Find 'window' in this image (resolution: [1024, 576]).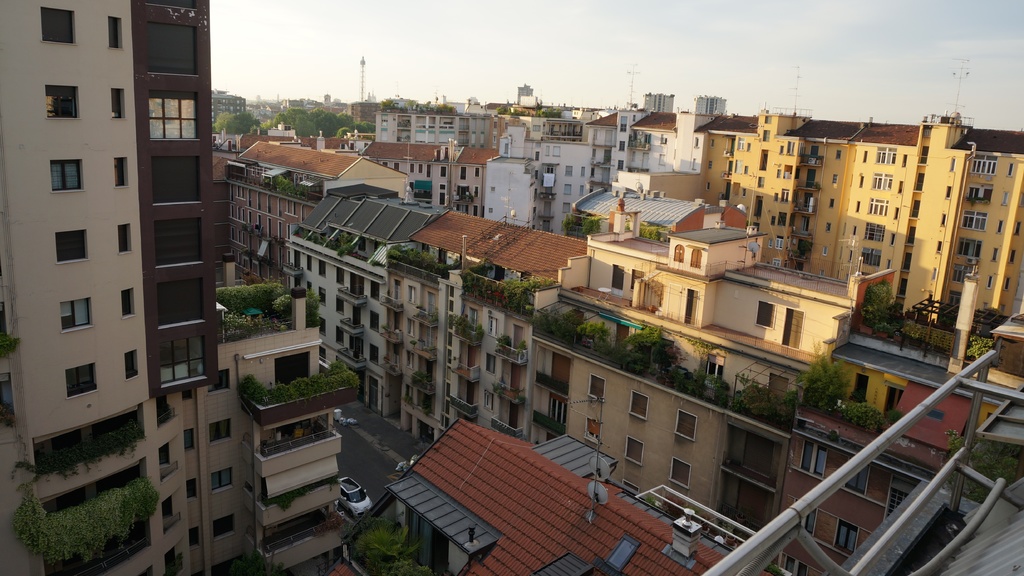
[40, 6, 76, 44].
